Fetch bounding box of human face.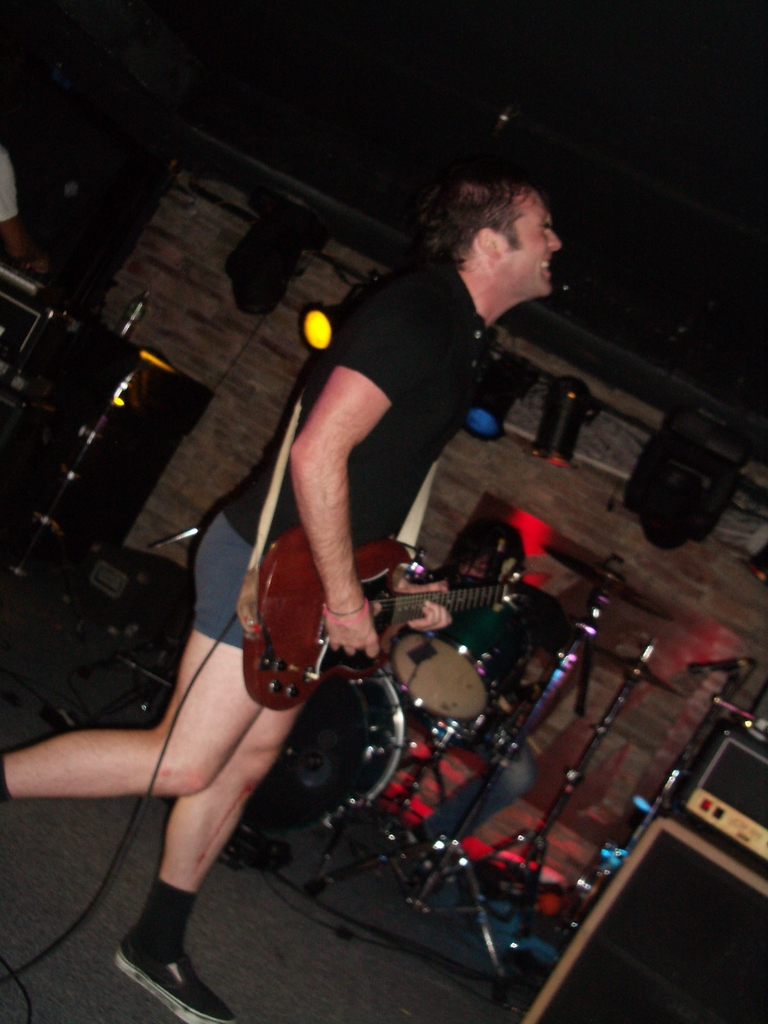
Bbox: rect(500, 188, 564, 295).
